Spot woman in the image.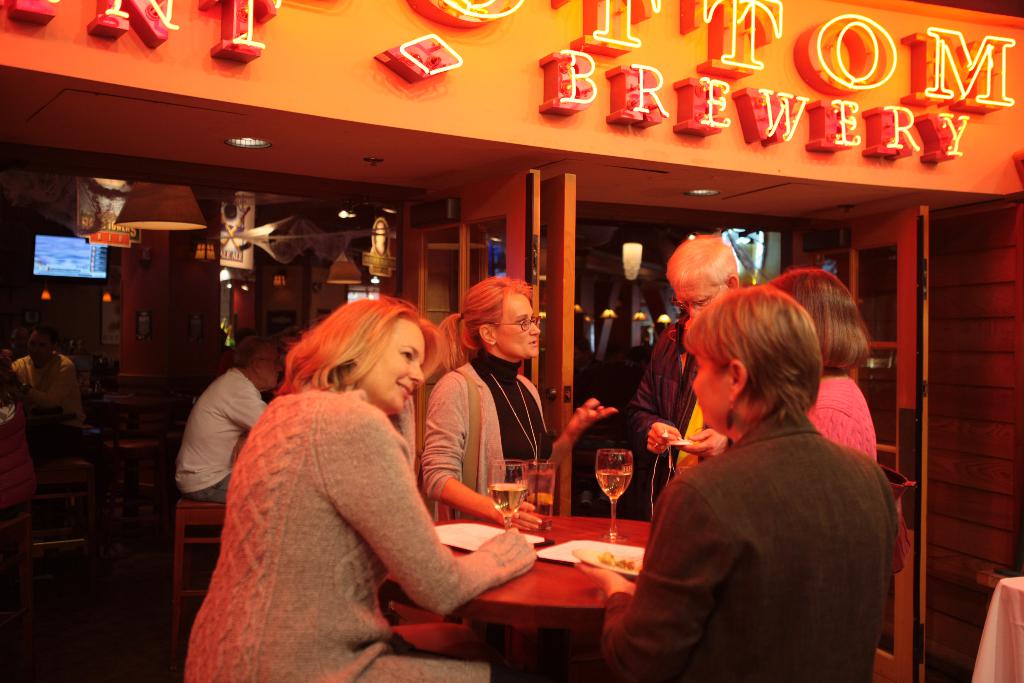
woman found at 210,282,486,682.
